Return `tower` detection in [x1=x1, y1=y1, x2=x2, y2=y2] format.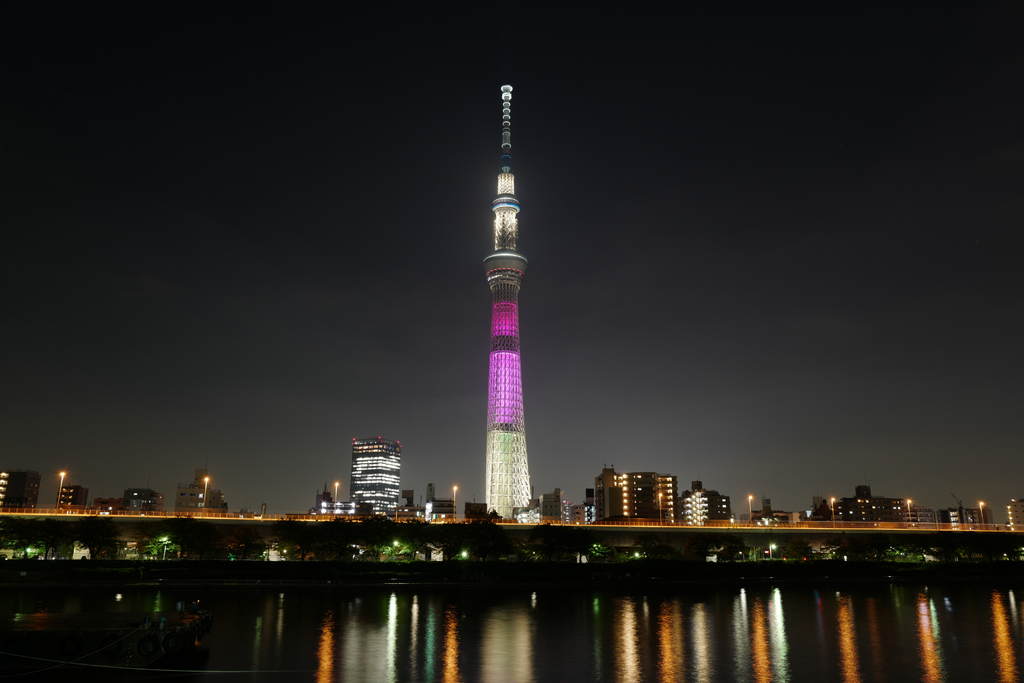
[x1=351, y1=435, x2=416, y2=519].
